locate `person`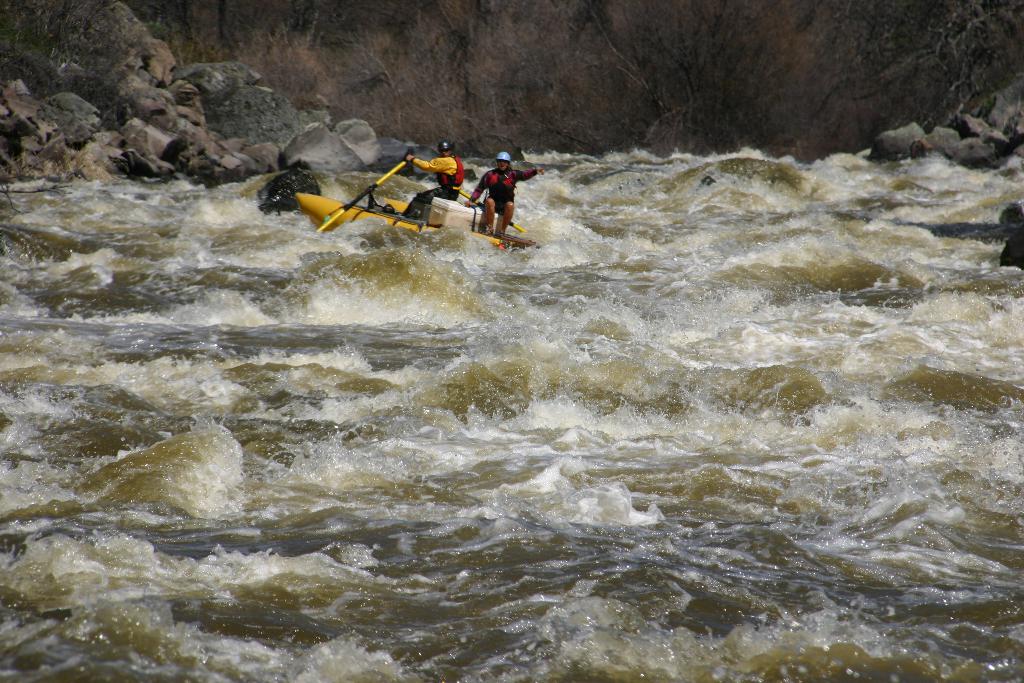
[left=461, top=144, right=521, bottom=242]
